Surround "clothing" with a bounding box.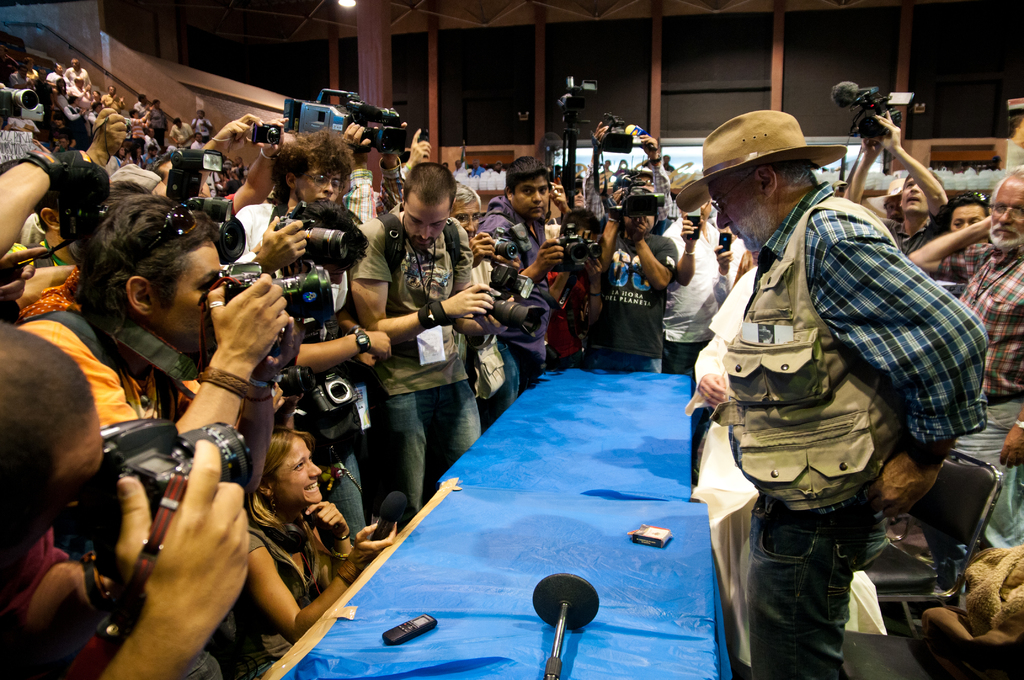
<box>595,227,674,385</box>.
